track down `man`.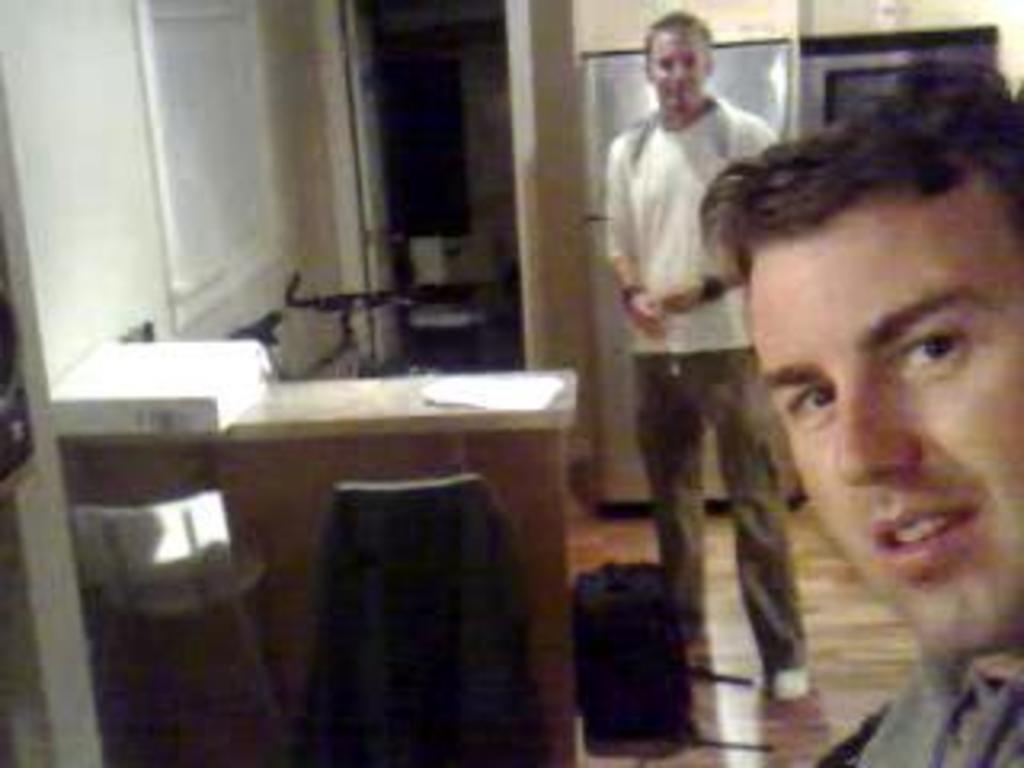
Tracked to box=[602, 10, 813, 701].
